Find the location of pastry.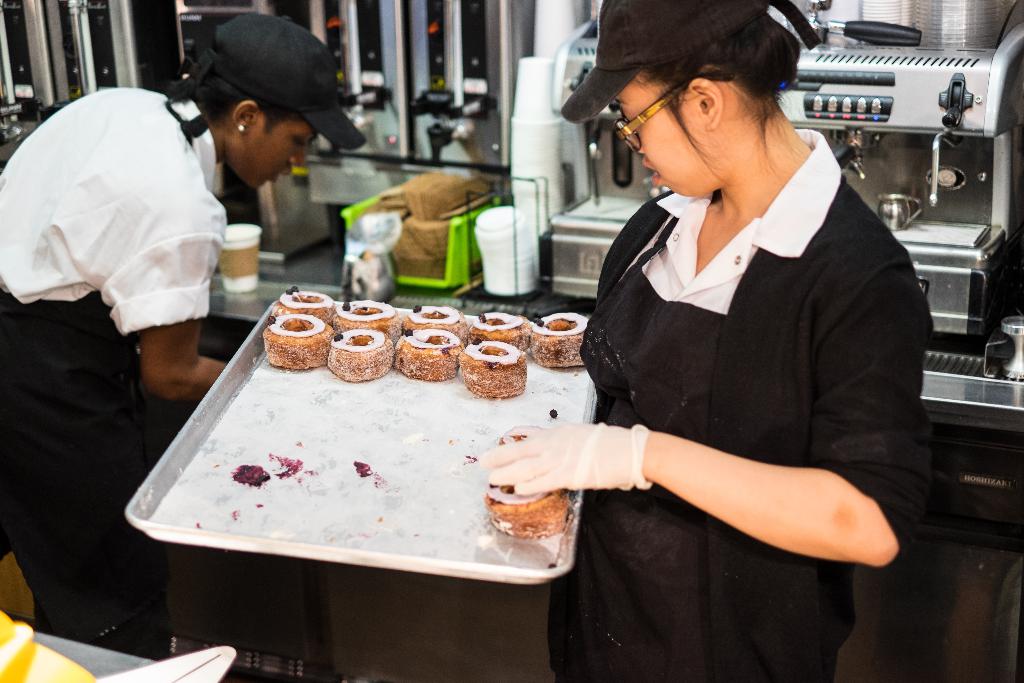
Location: region(336, 300, 397, 345).
